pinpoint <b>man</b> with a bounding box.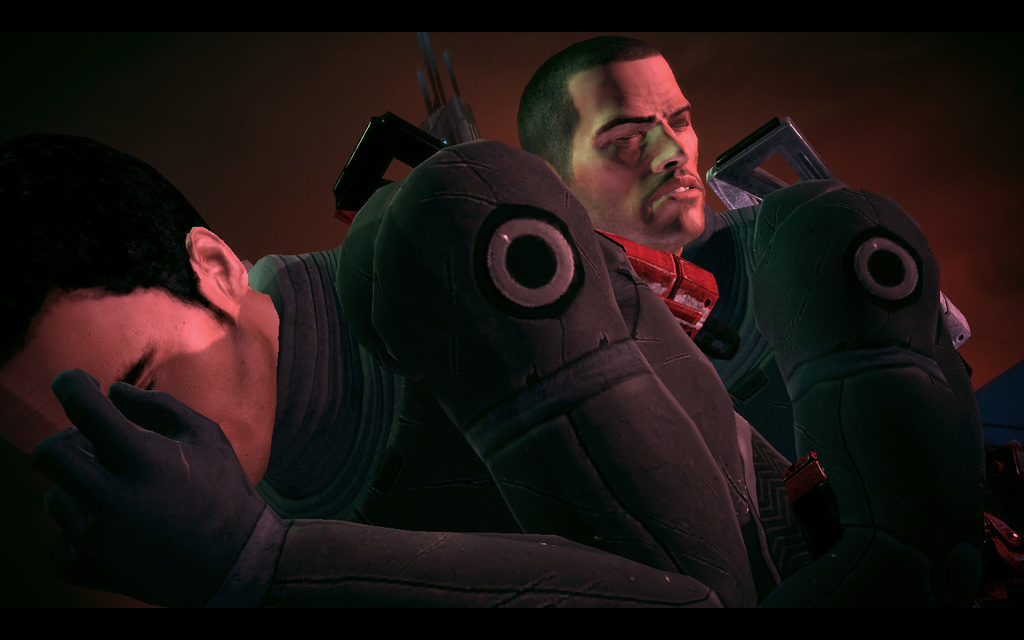
BBox(518, 35, 1023, 639).
